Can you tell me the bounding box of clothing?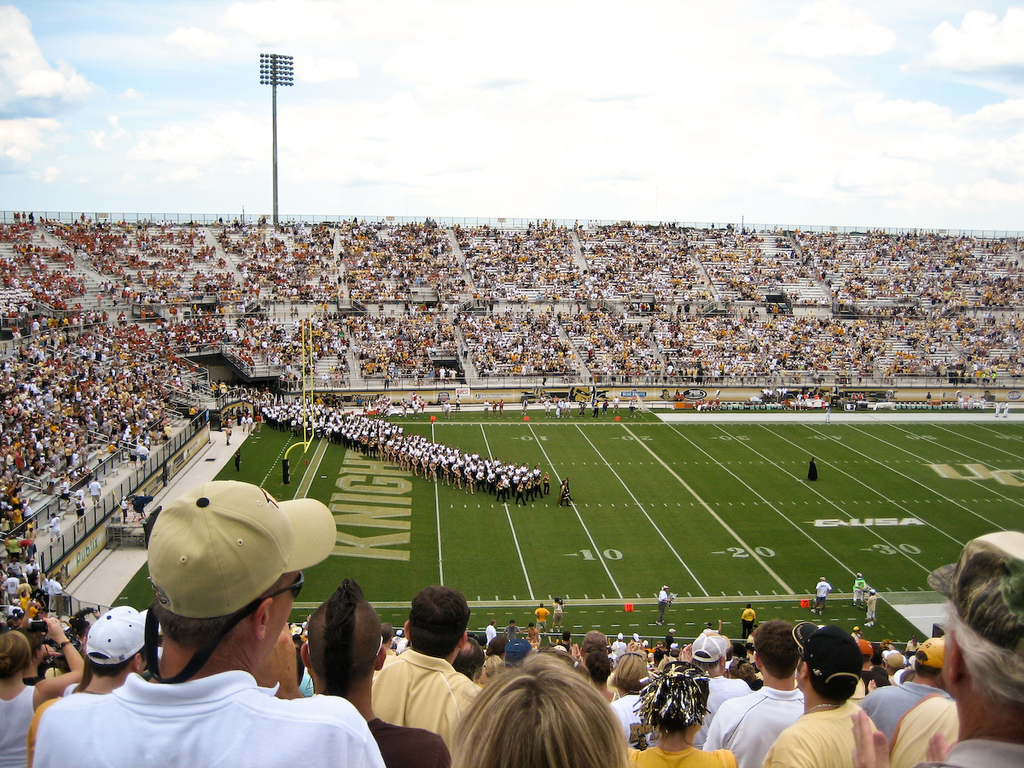
[x1=869, y1=594, x2=877, y2=620].
